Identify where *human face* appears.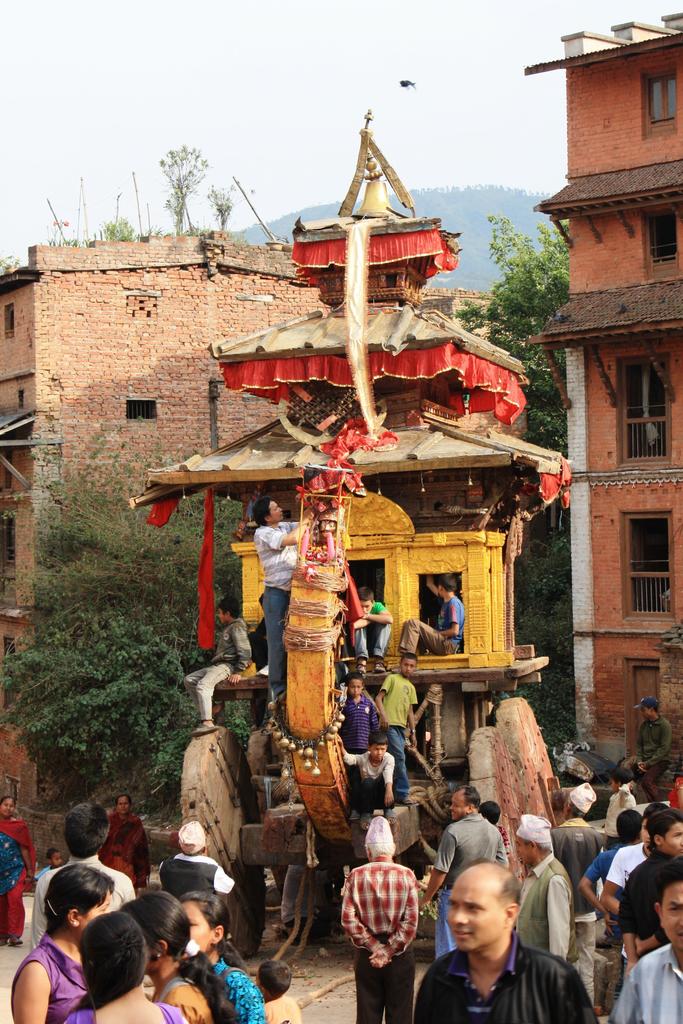
Appears at [left=399, top=660, right=415, bottom=680].
